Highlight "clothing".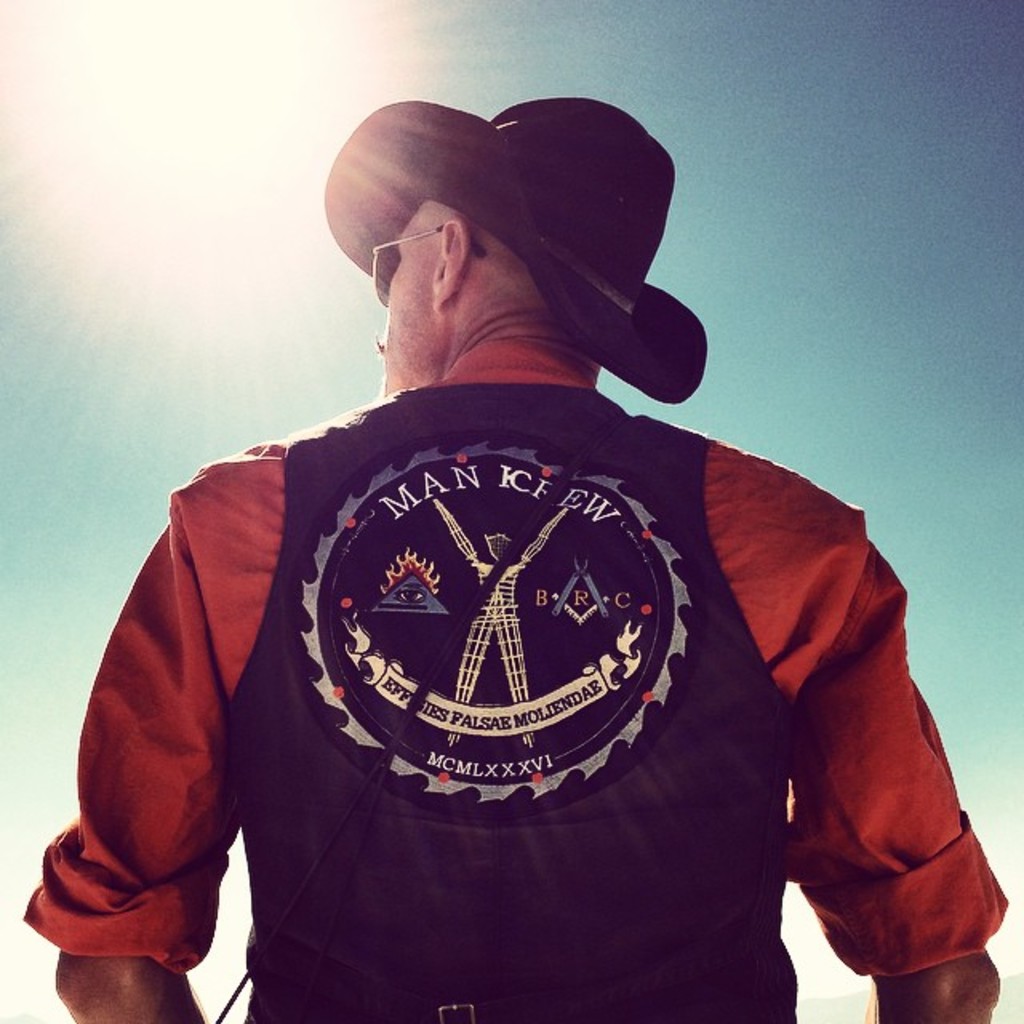
Highlighted region: (26,378,1008,1022).
